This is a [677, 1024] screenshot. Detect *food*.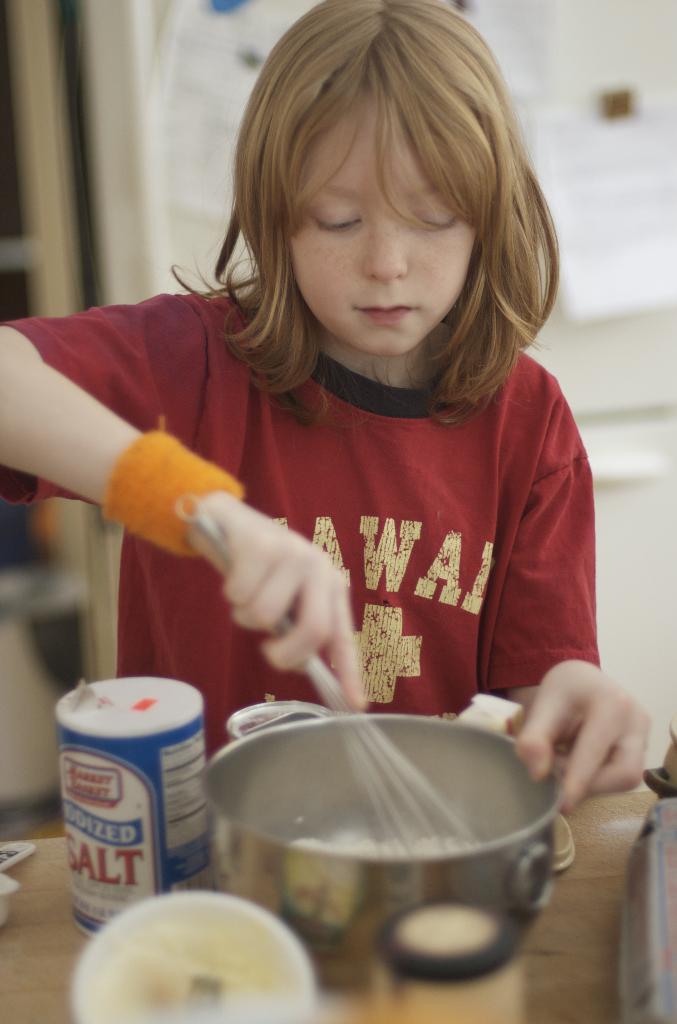
[left=293, top=833, right=484, bottom=862].
